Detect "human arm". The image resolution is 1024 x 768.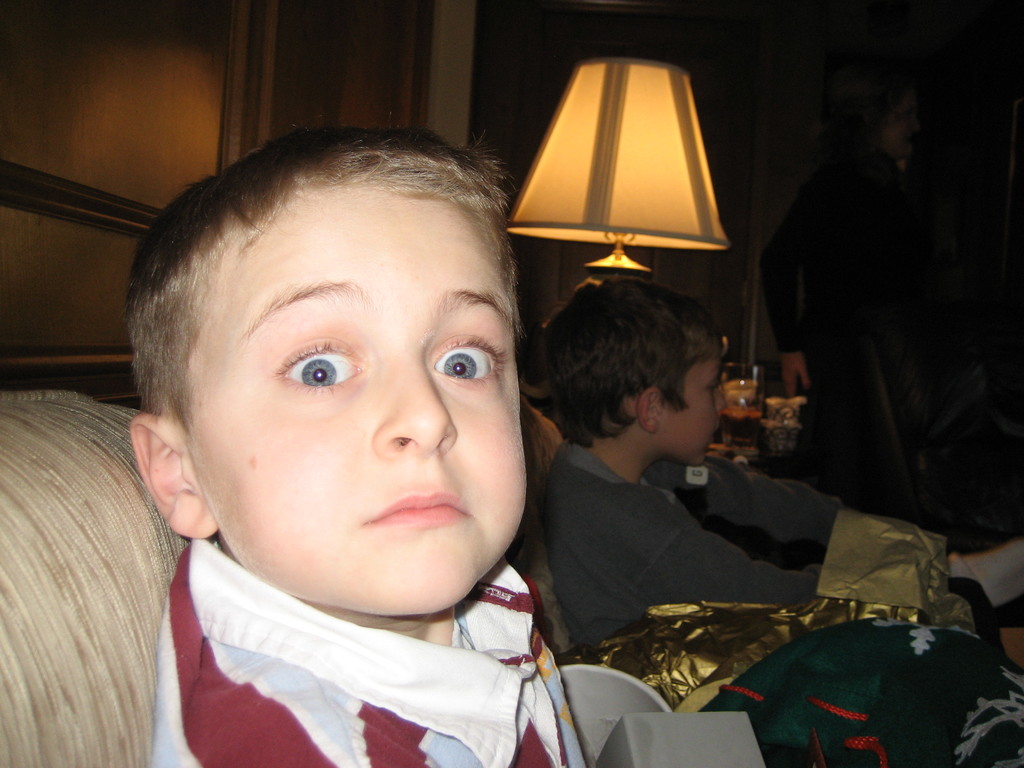
588,483,820,610.
